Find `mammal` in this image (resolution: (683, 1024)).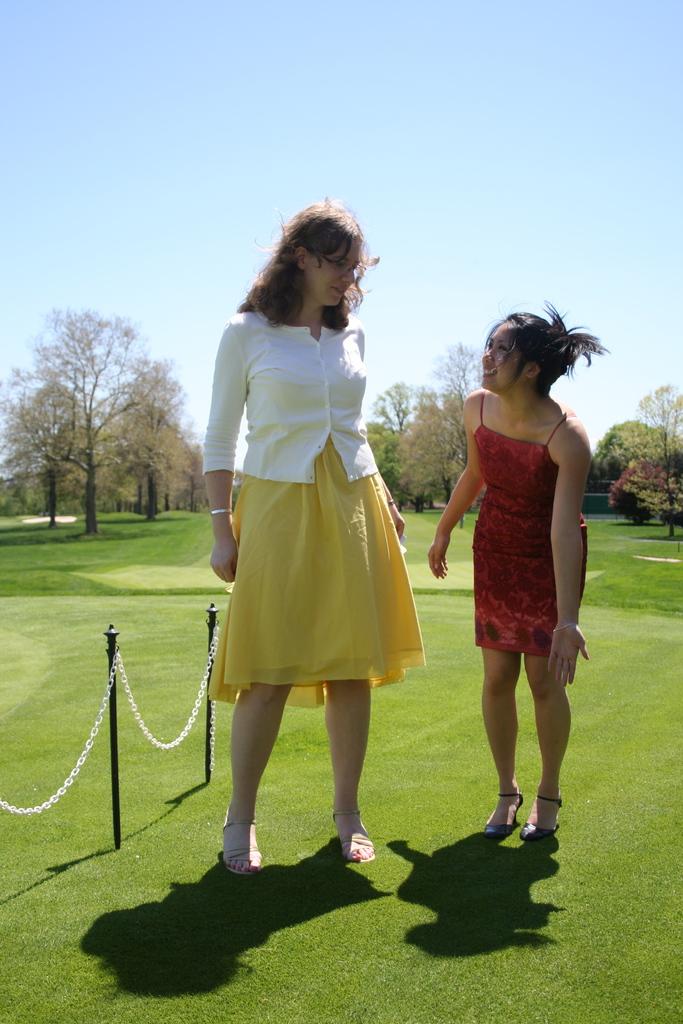
l=179, t=209, r=445, b=874.
